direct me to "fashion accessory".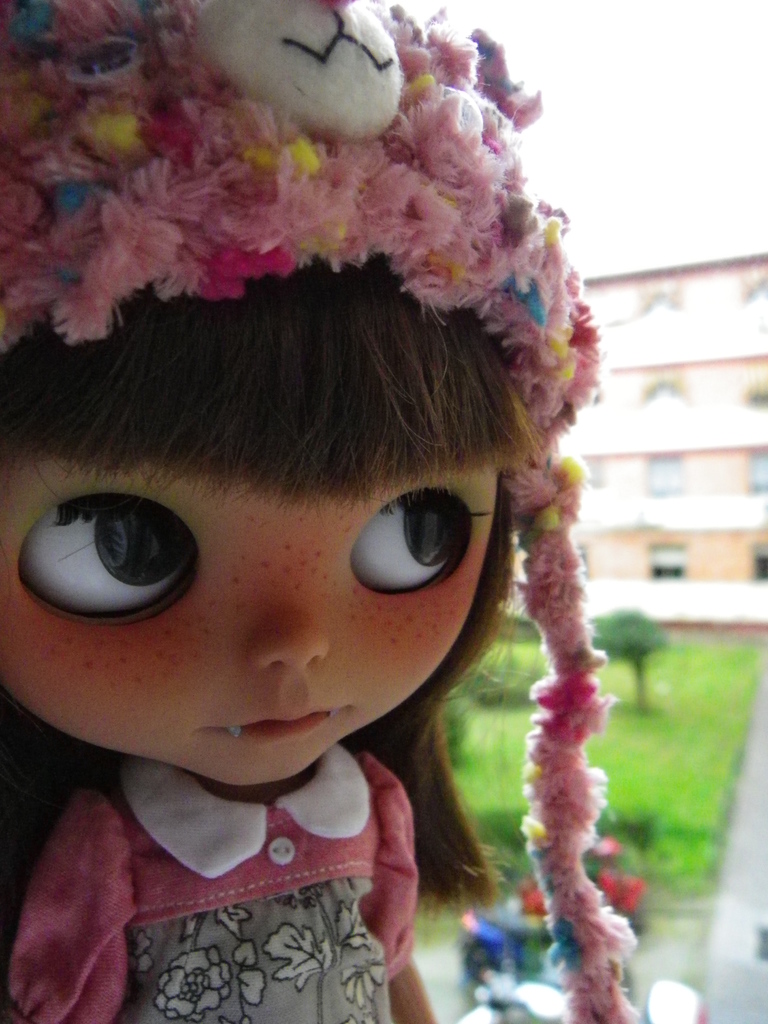
Direction: 0/0/645/1021.
